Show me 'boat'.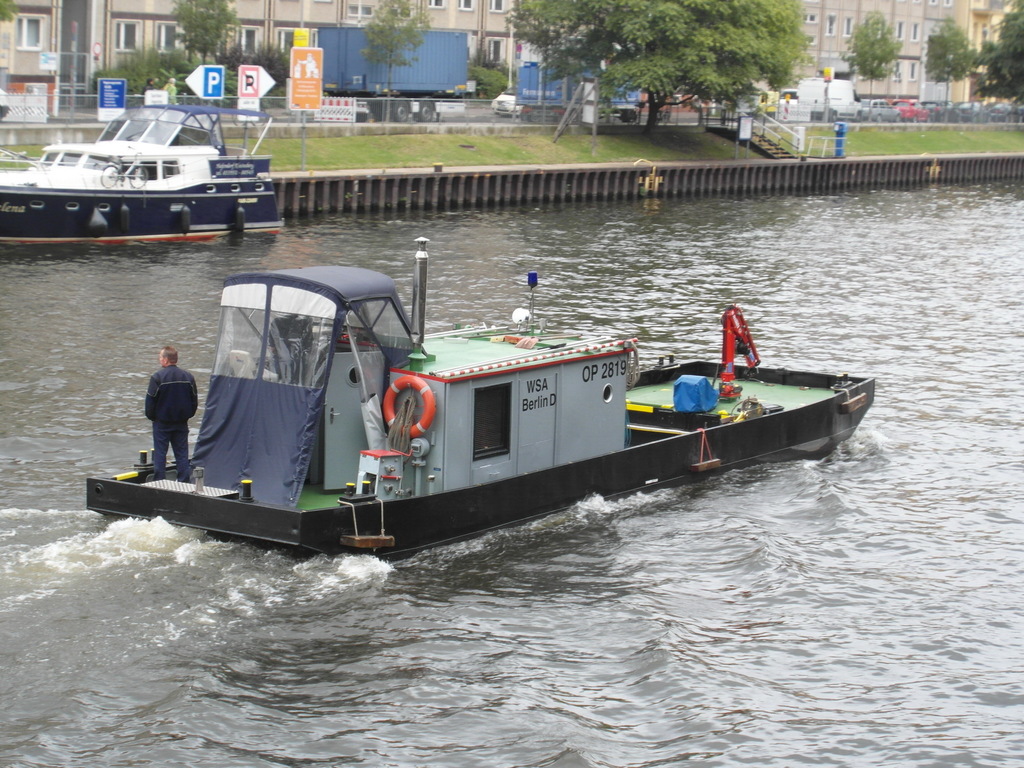
'boat' is here: x1=0 y1=85 x2=288 y2=245.
